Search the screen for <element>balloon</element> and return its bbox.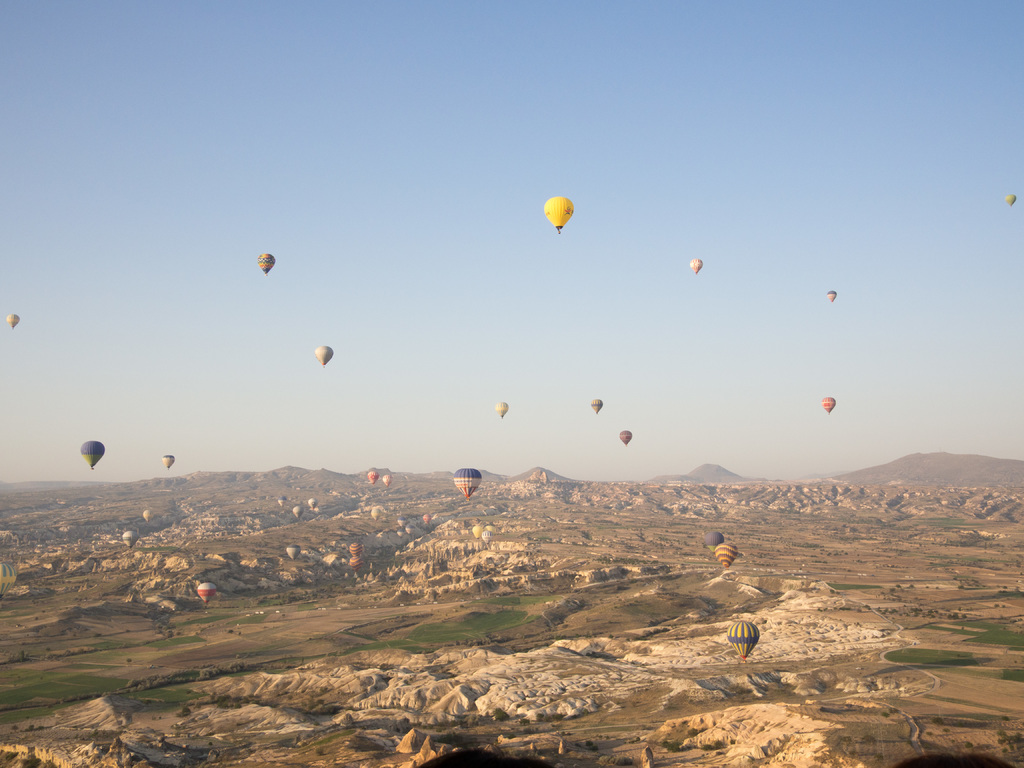
Found: Rect(618, 429, 634, 446).
